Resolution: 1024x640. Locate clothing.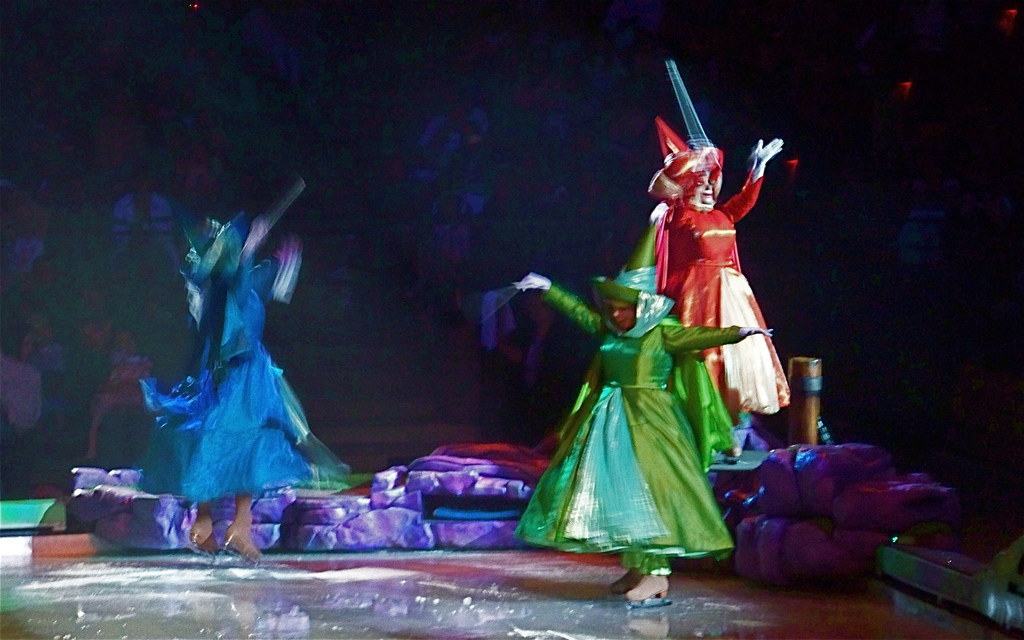
(0,352,43,426).
